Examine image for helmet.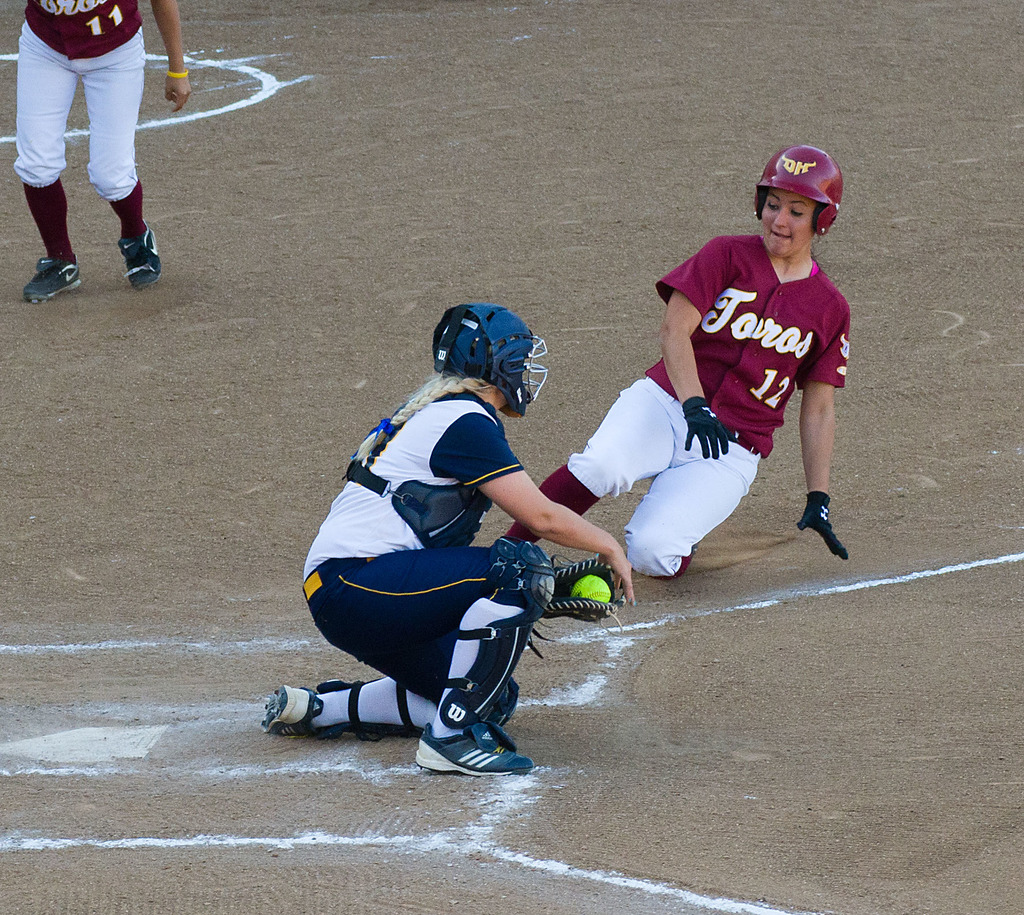
Examination result: [left=416, top=300, right=549, bottom=401].
